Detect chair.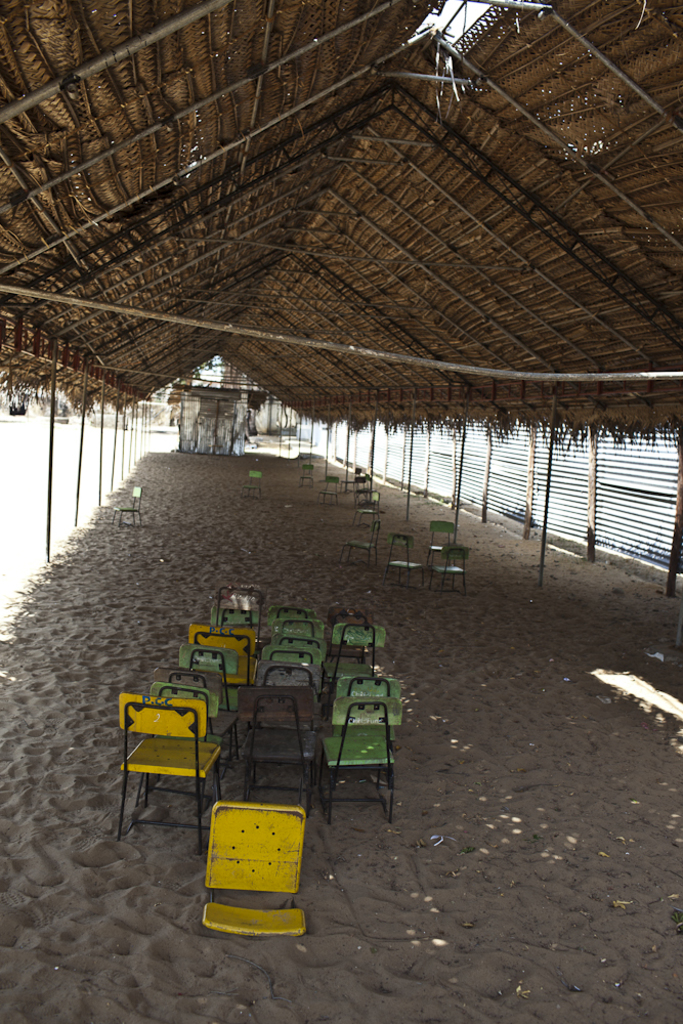
Detected at x1=259, y1=613, x2=319, y2=659.
